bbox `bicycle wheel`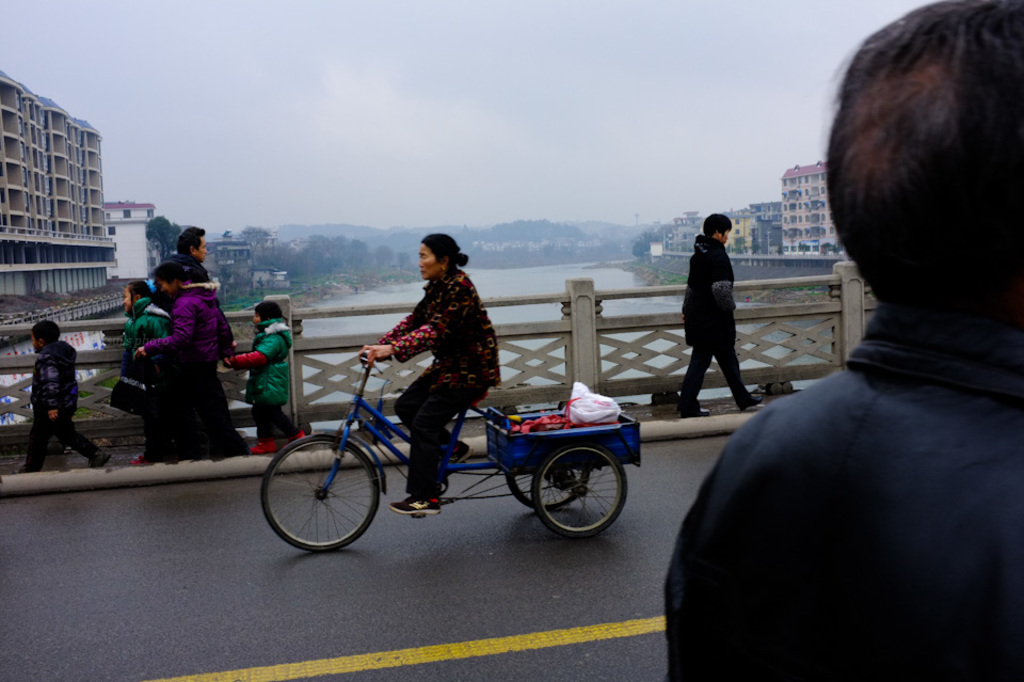
529 457 626 538
